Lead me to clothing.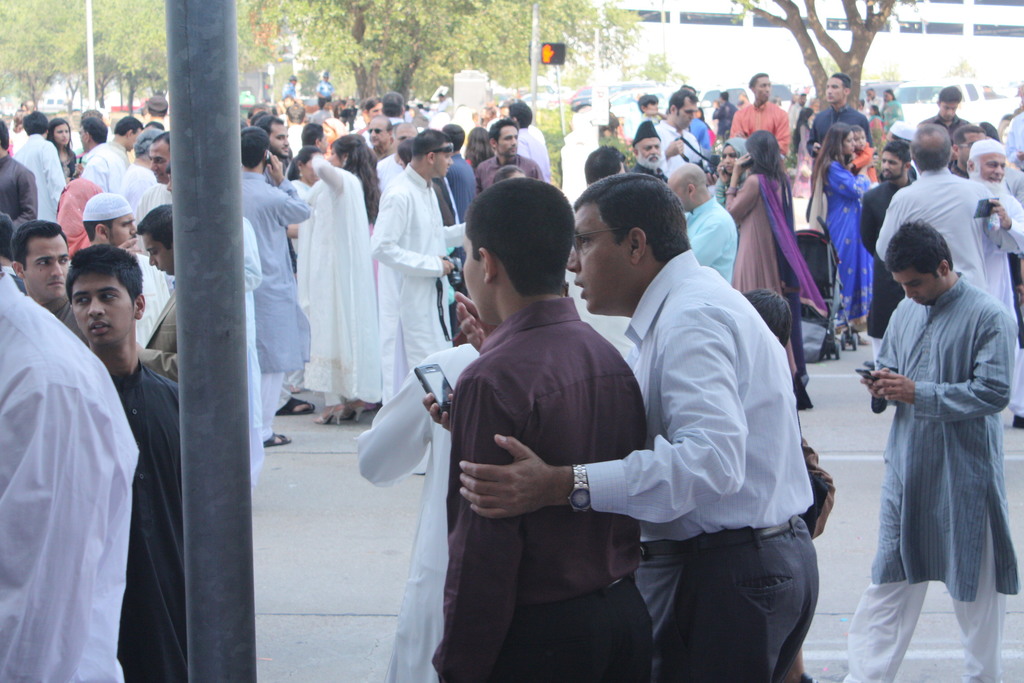
Lead to (left=687, top=194, right=742, bottom=285).
